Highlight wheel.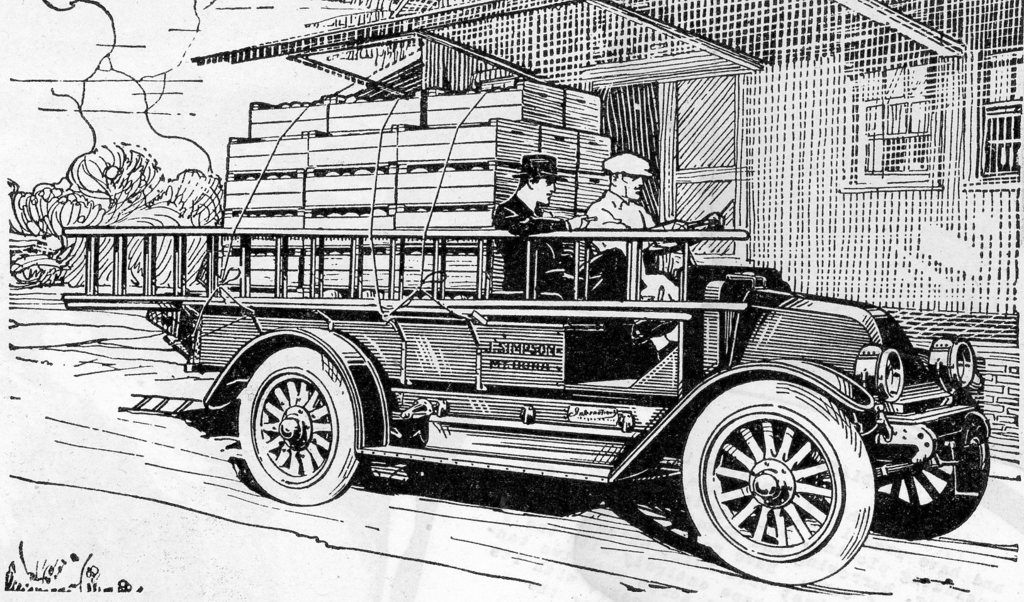
Highlighted region: (235,345,364,509).
